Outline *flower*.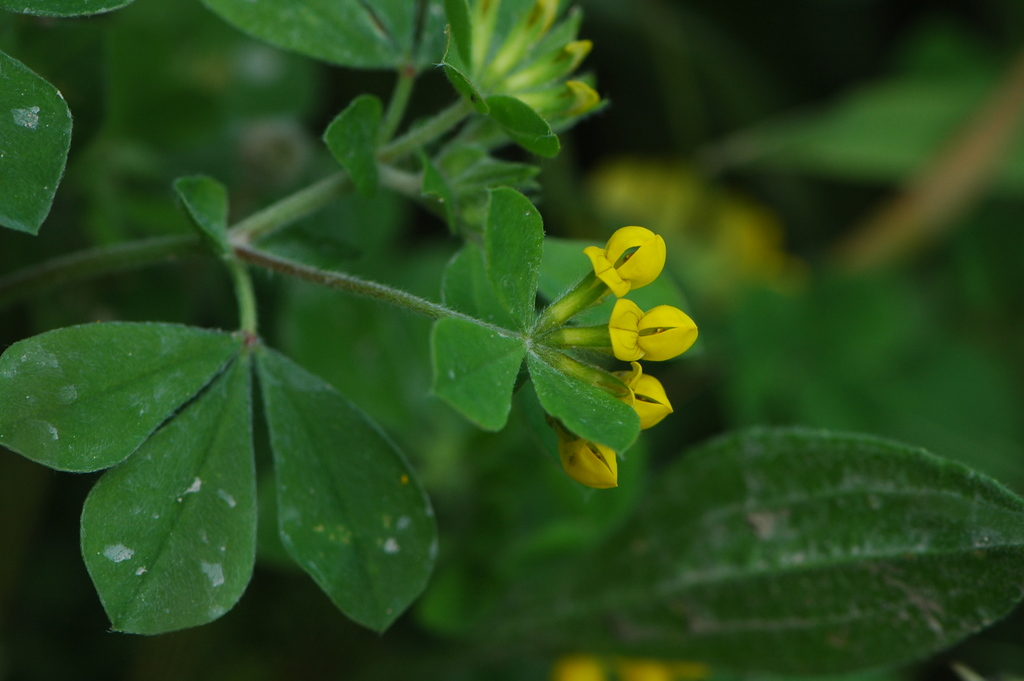
Outline: bbox=[614, 353, 671, 429].
